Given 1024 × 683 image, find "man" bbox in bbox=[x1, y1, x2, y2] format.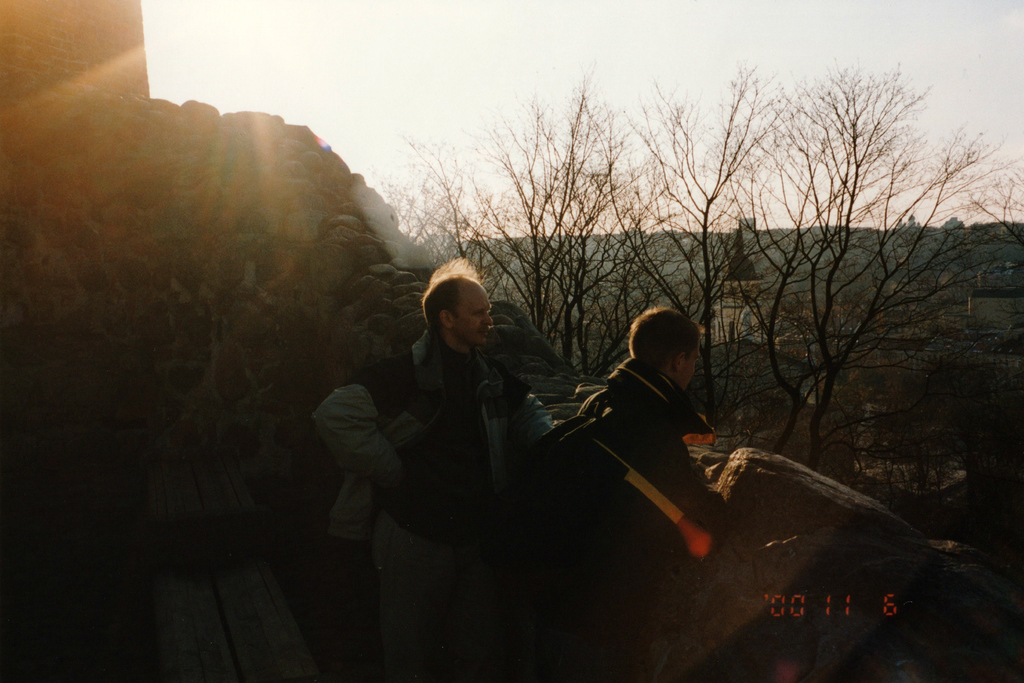
bbox=[311, 250, 561, 682].
